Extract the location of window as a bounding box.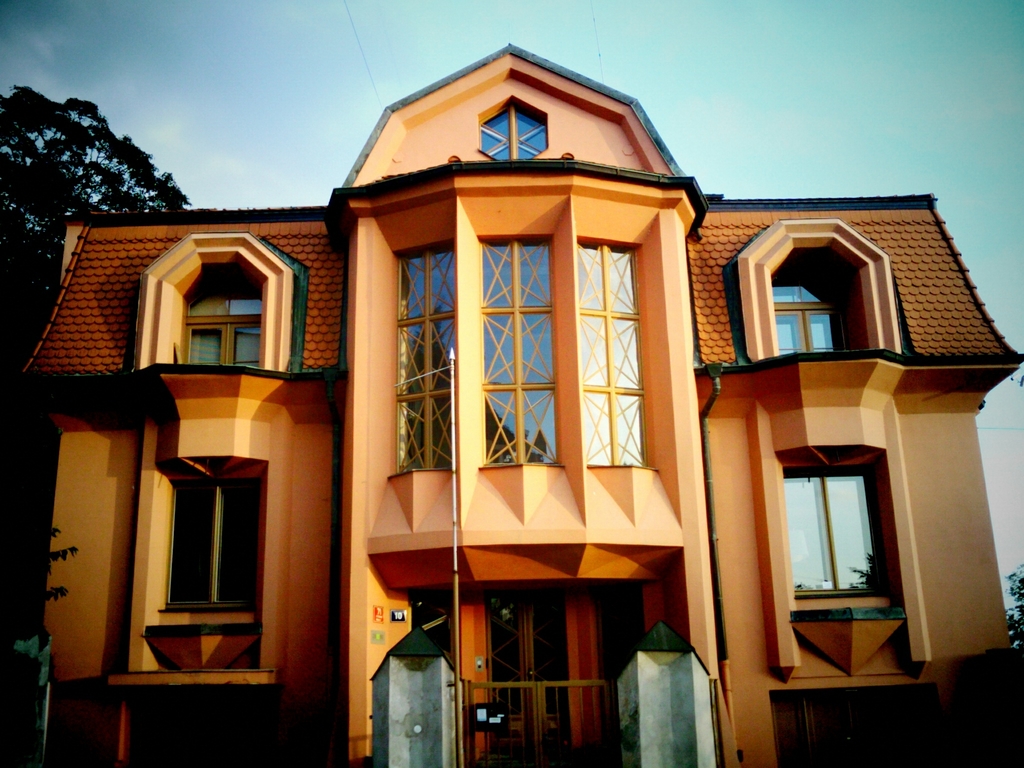
x1=771, y1=433, x2=900, y2=631.
